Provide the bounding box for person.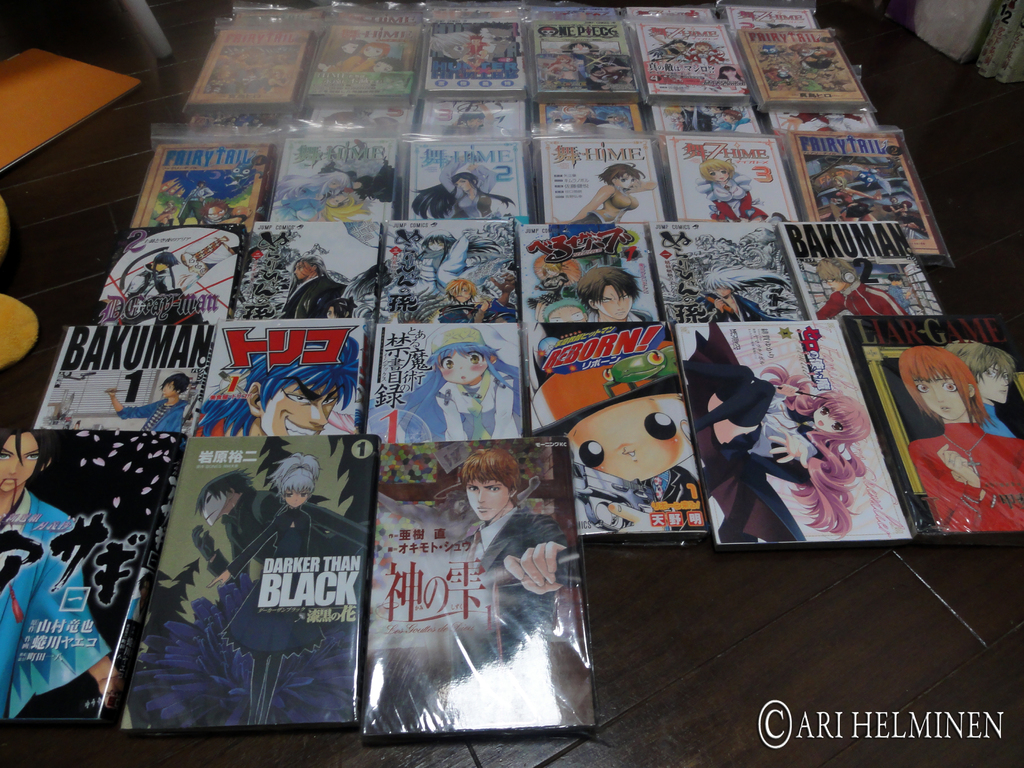
<bbox>0, 422, 120, 719</bbox>.
